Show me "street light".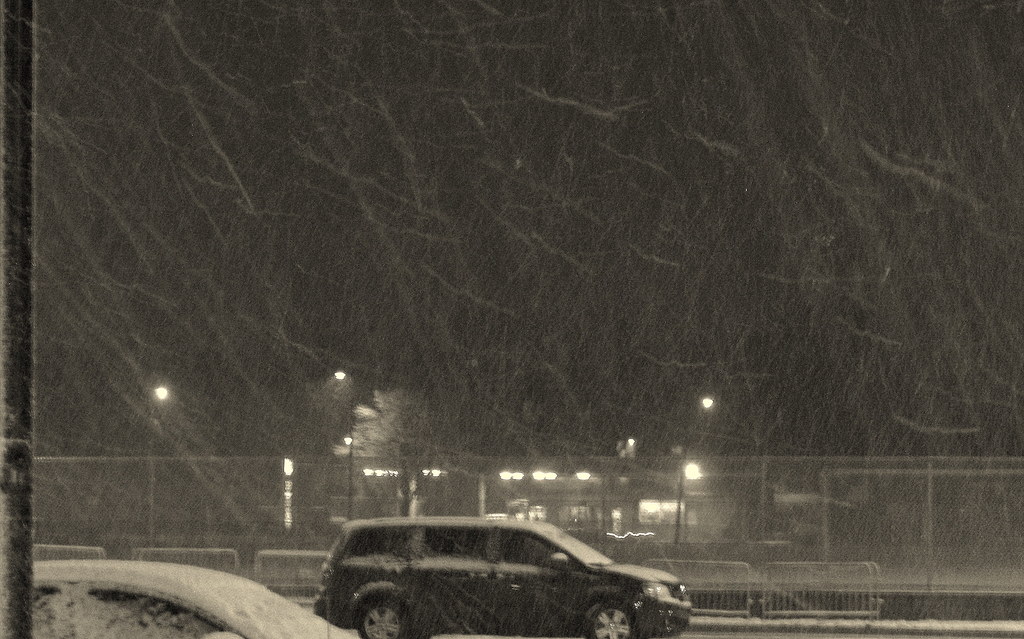
"street light" is here: 332/366/355/529.
